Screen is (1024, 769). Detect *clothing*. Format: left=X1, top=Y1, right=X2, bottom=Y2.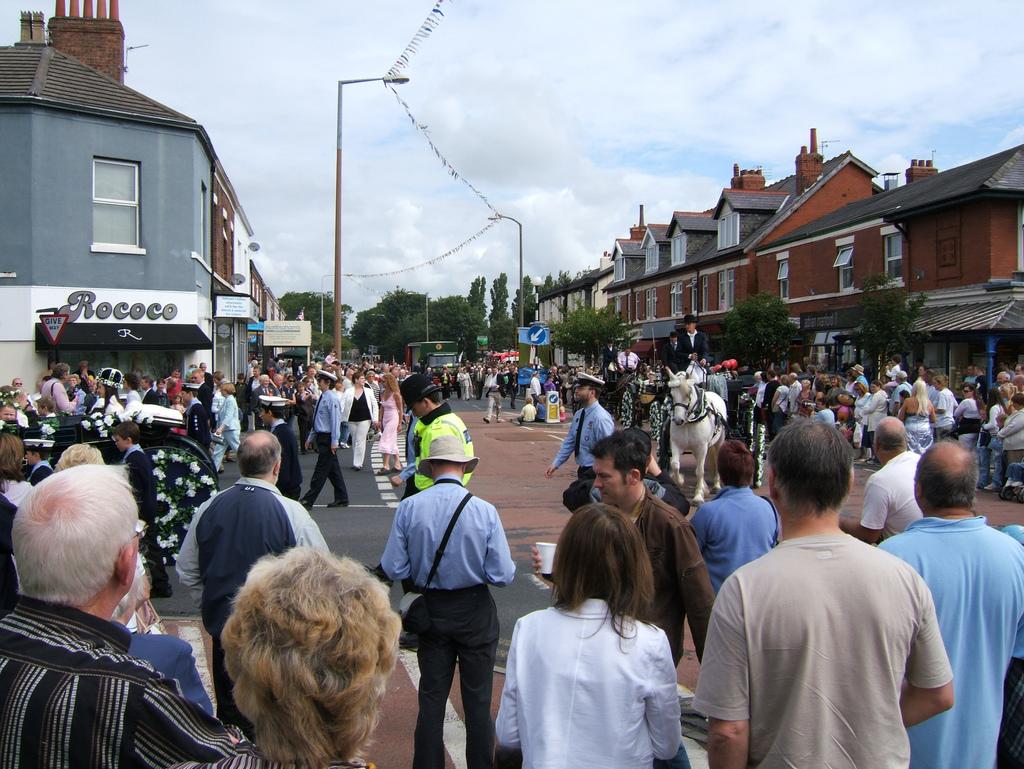
left=376, top=386, right=397, bottom=458.
